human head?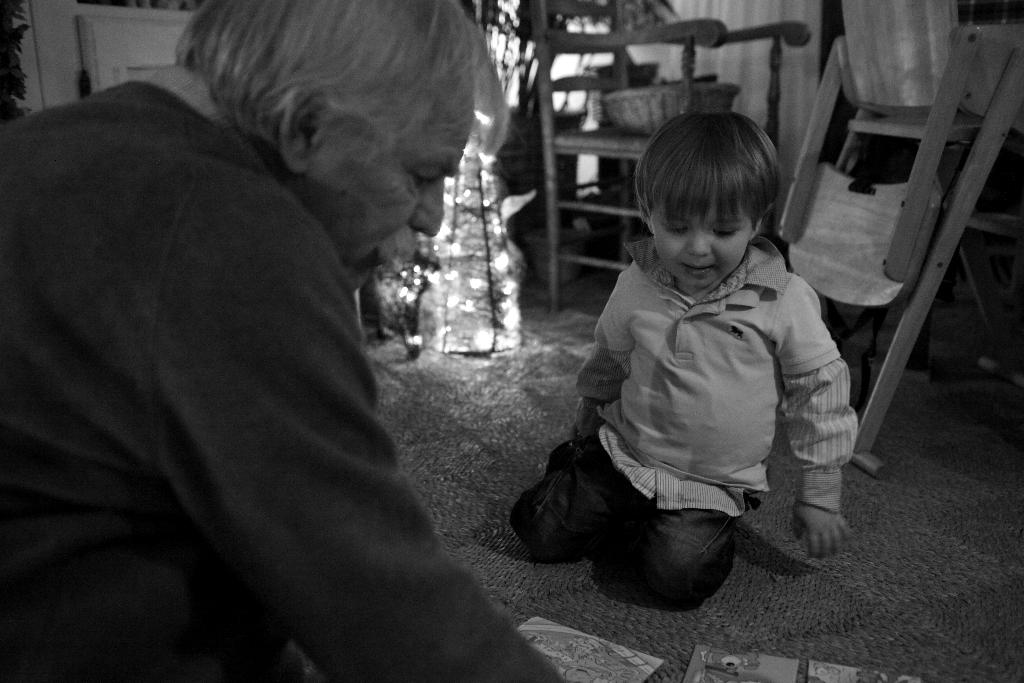
{"x1": 184, "y1": 0, "x2": 480, "y2": 290}
